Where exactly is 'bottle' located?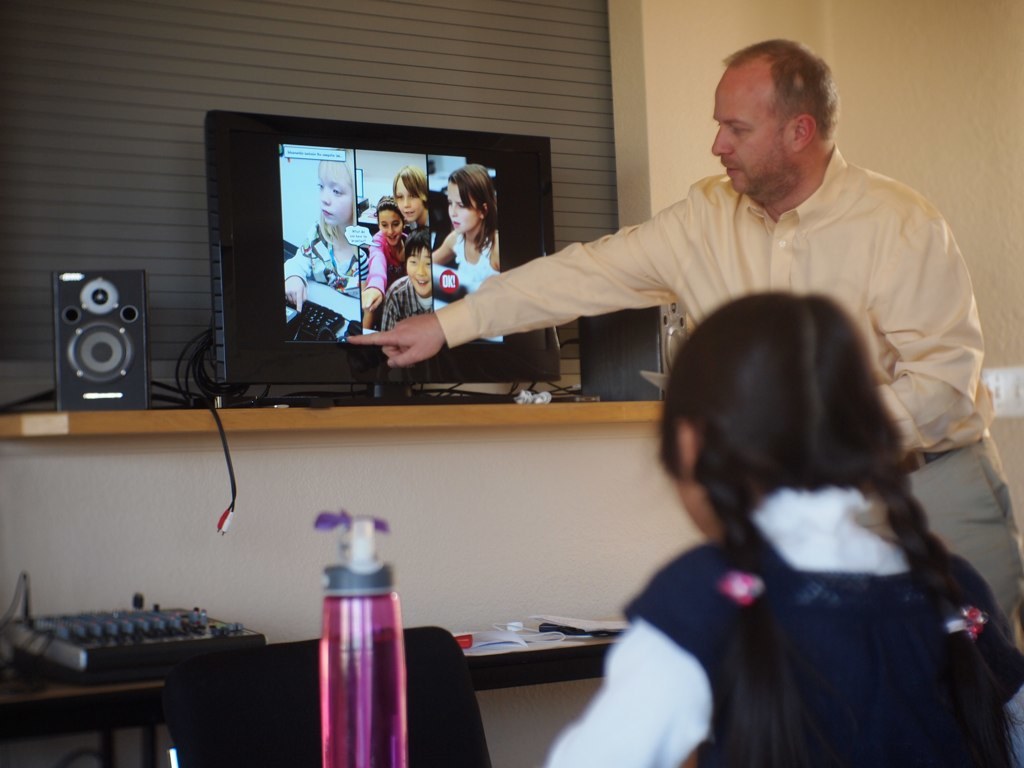
Its bounding box is 294,509,419,767.
